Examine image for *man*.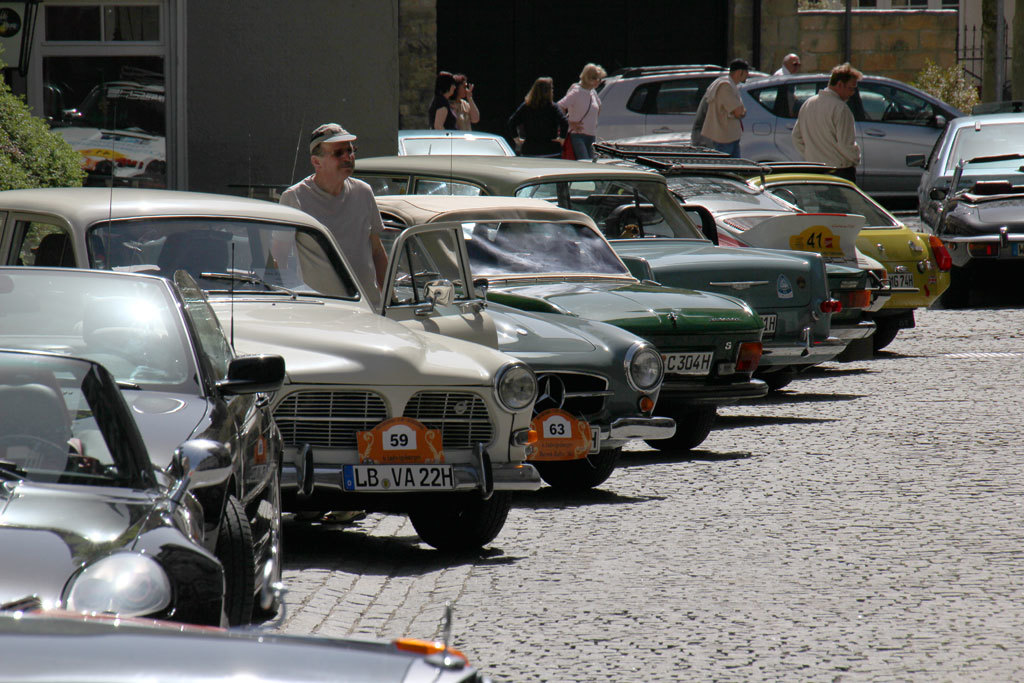
Examination result: [267, 124, 395, 316].
